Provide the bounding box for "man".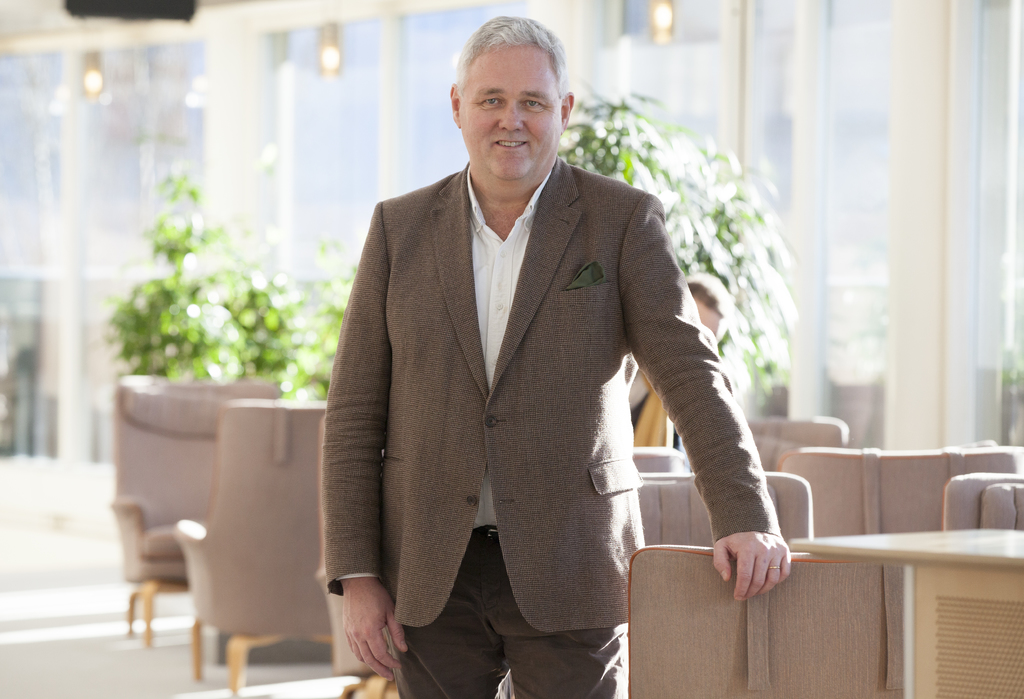
left=339, top=13, right=657, bottom=698.
